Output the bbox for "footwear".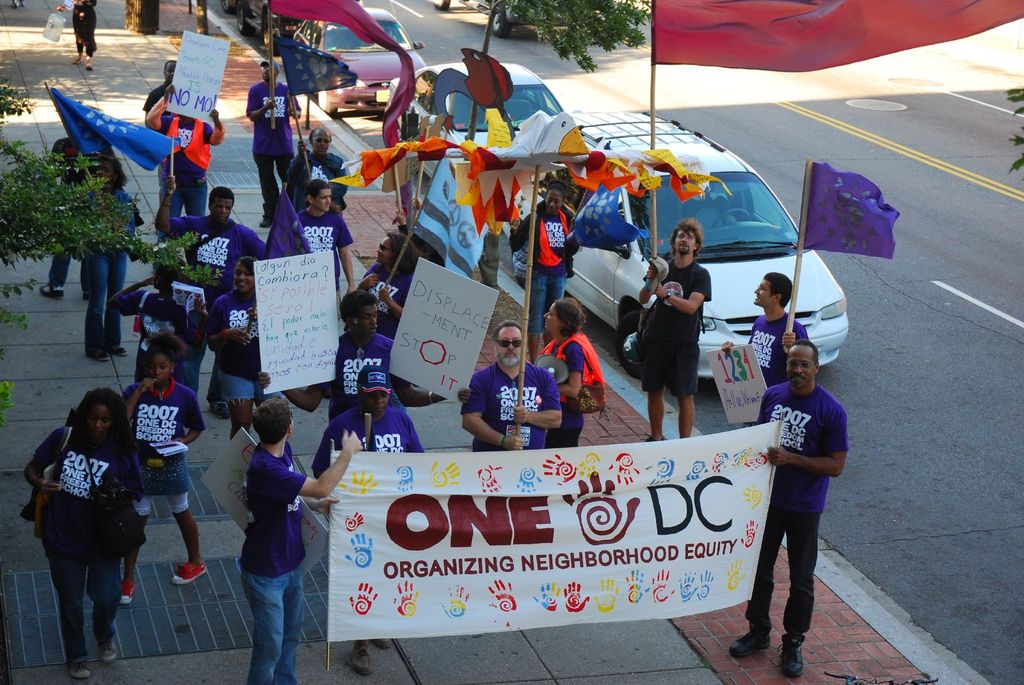
x1=354 y1=640 x2=373 y2=673.
